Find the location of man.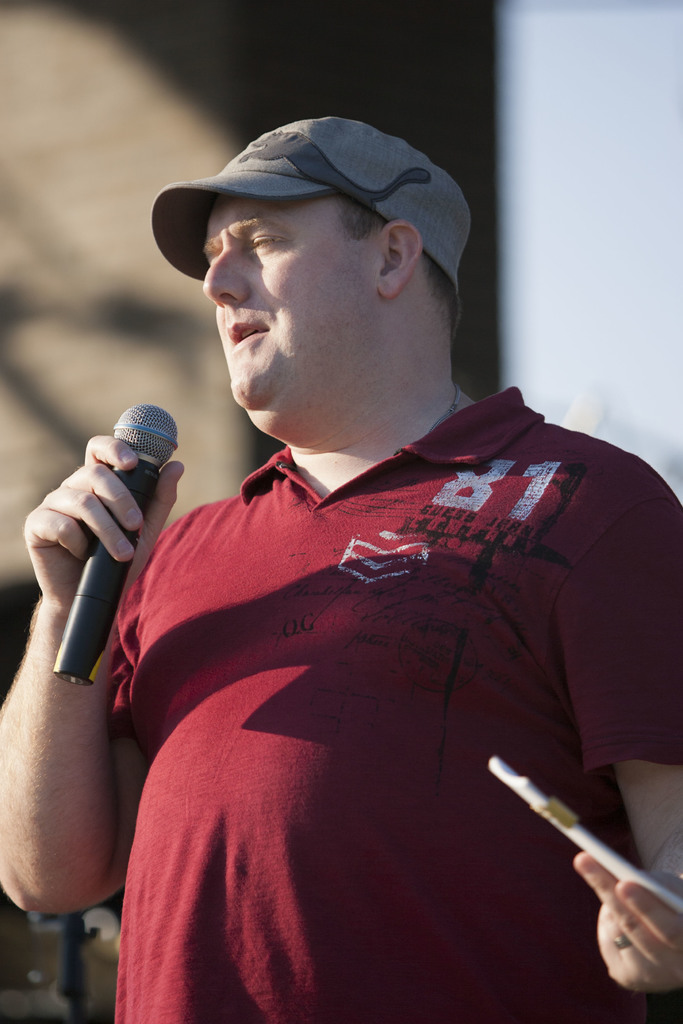
Location: pyautogui.locateOnScreen(36, 99, 669, 961).
